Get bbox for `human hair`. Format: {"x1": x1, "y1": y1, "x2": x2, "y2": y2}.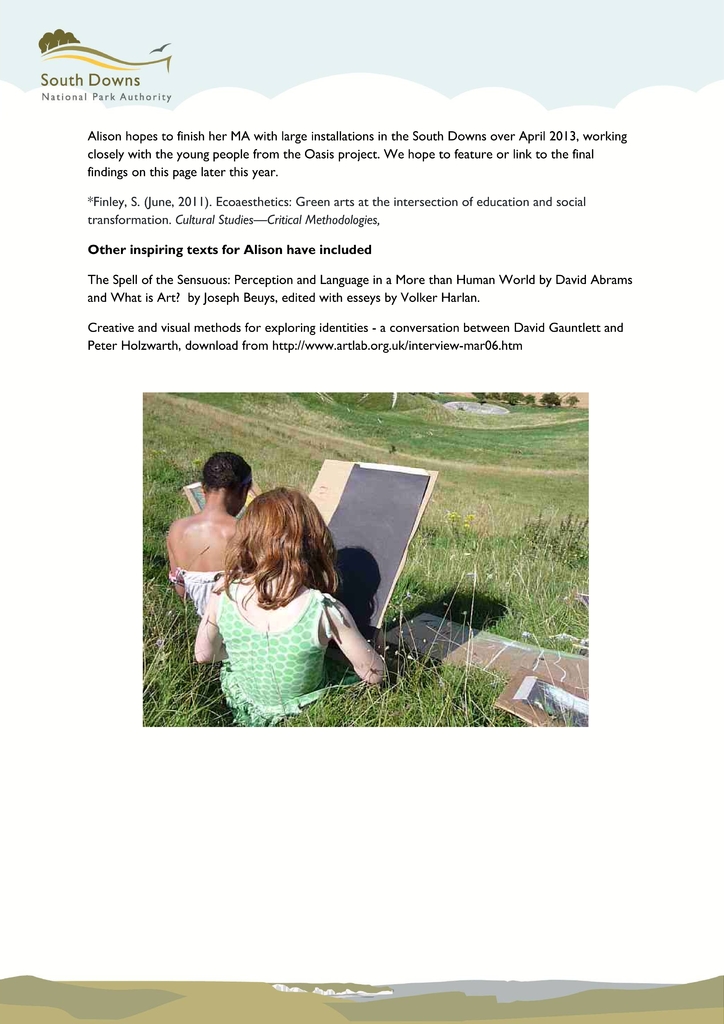
{"x1": 199, "y1": 455, "x2": 261, "y2": 504}.
